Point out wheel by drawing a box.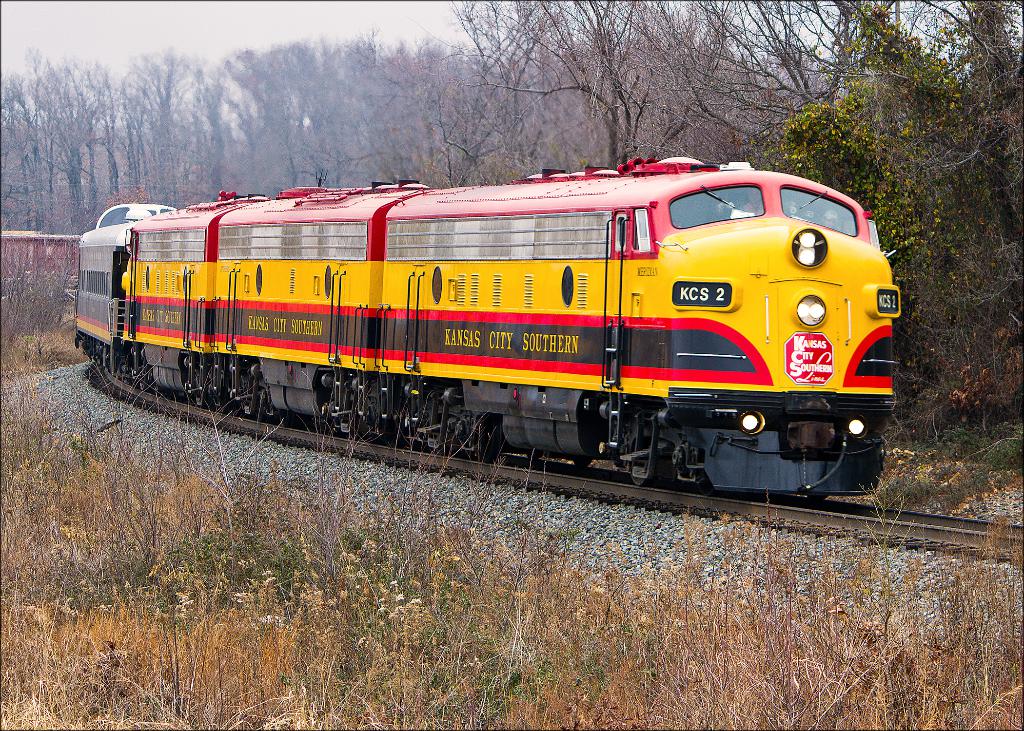
(632, 439, 663, 489).
